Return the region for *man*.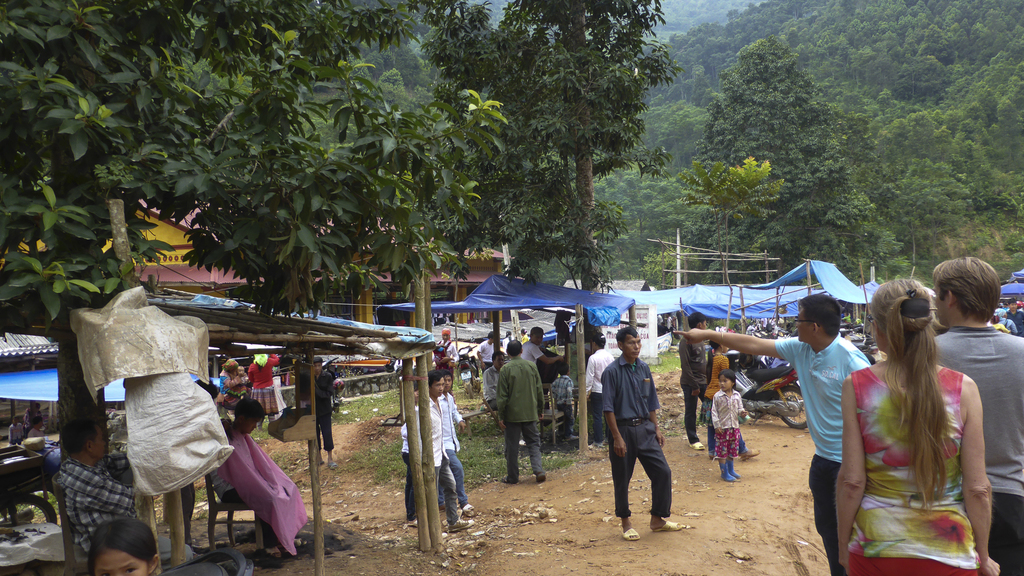
[929,264,1023,573].
